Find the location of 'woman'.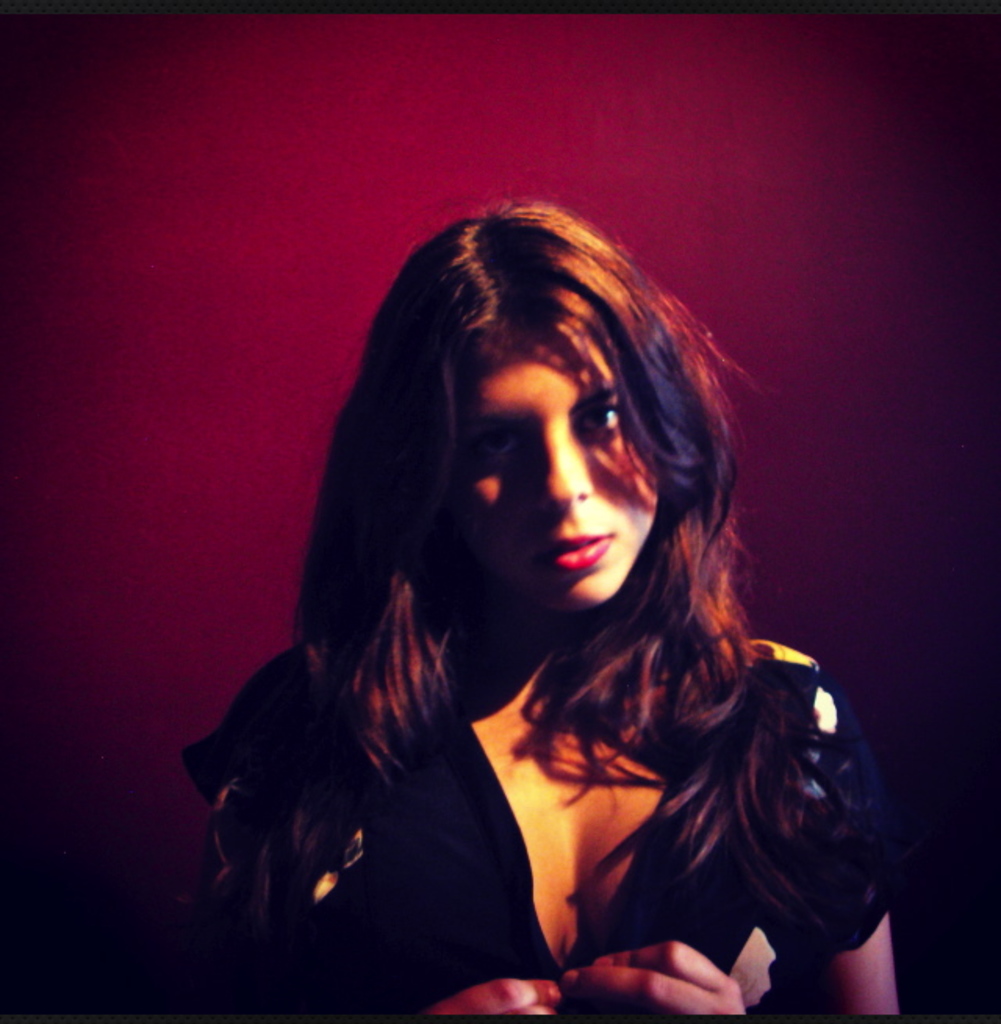
Location: <bbox>145, 181, 910, 1016</bbox>.
